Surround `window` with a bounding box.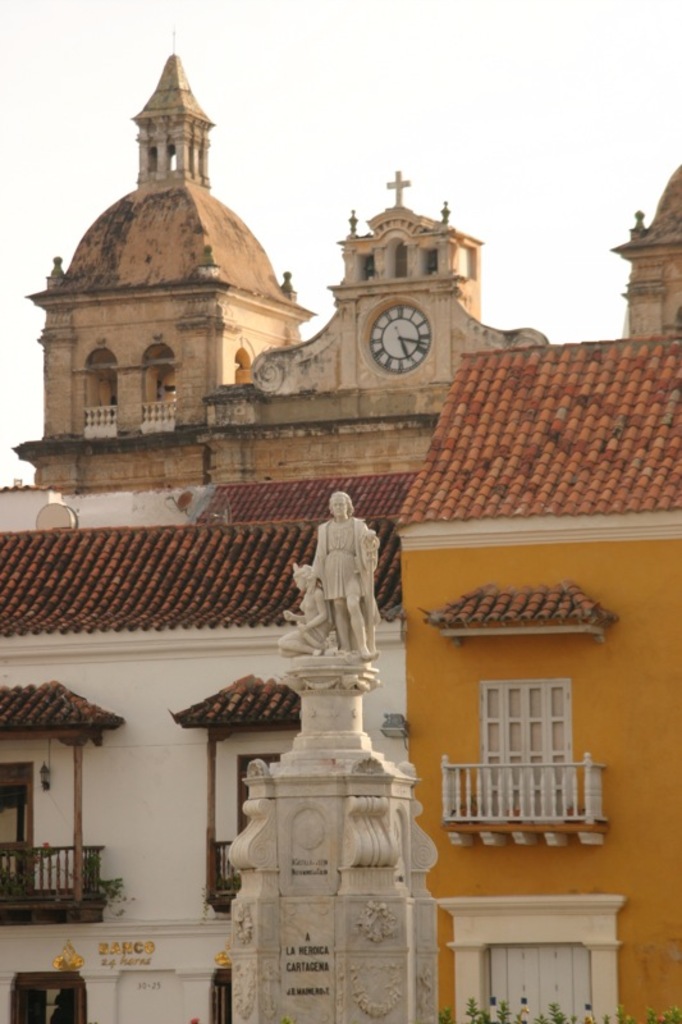
locate(8, 972, 88, 1023).
